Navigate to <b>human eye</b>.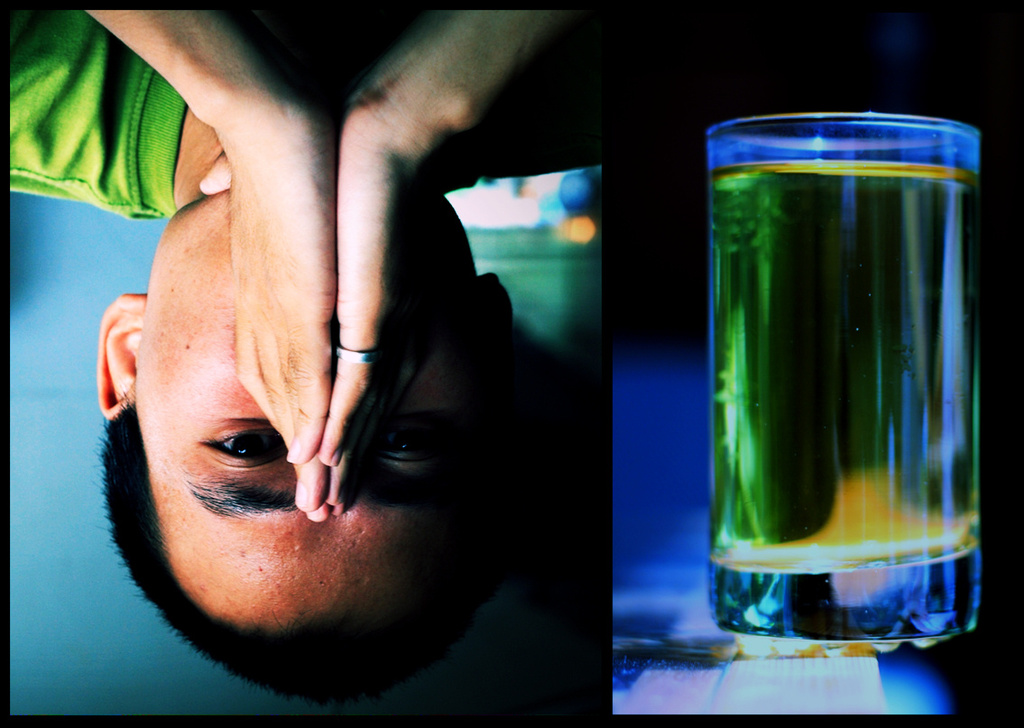
Navigation target: box(374, 417, 464, 475).
